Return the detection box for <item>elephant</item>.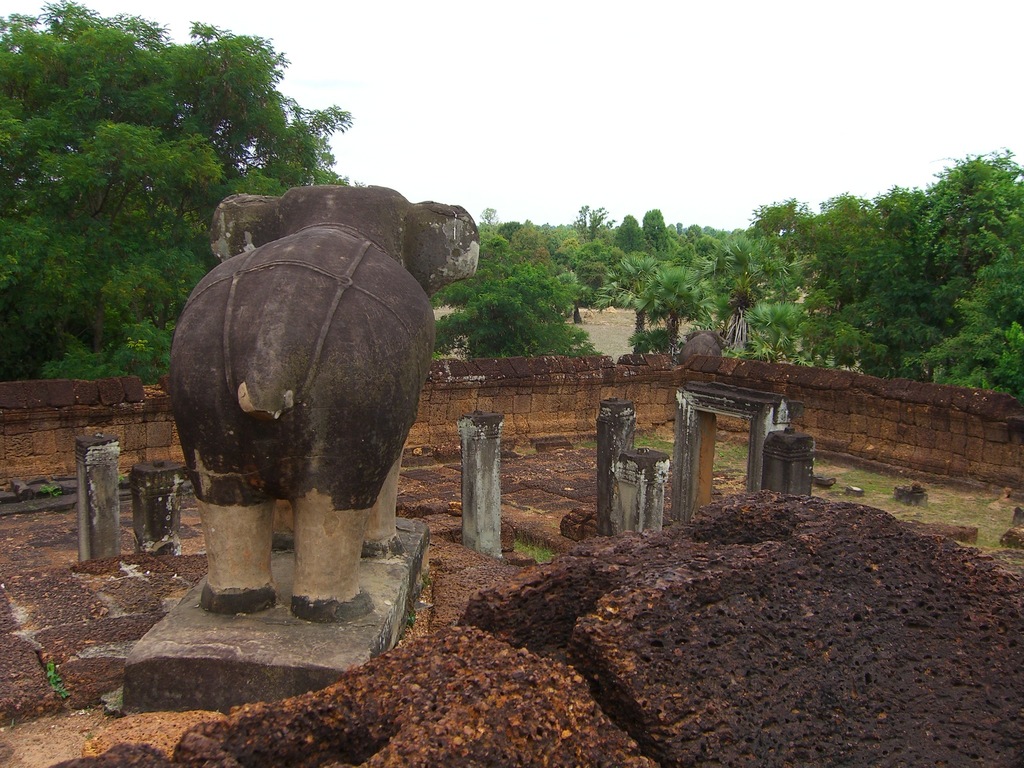
box=[160, 207, 457, 644].
